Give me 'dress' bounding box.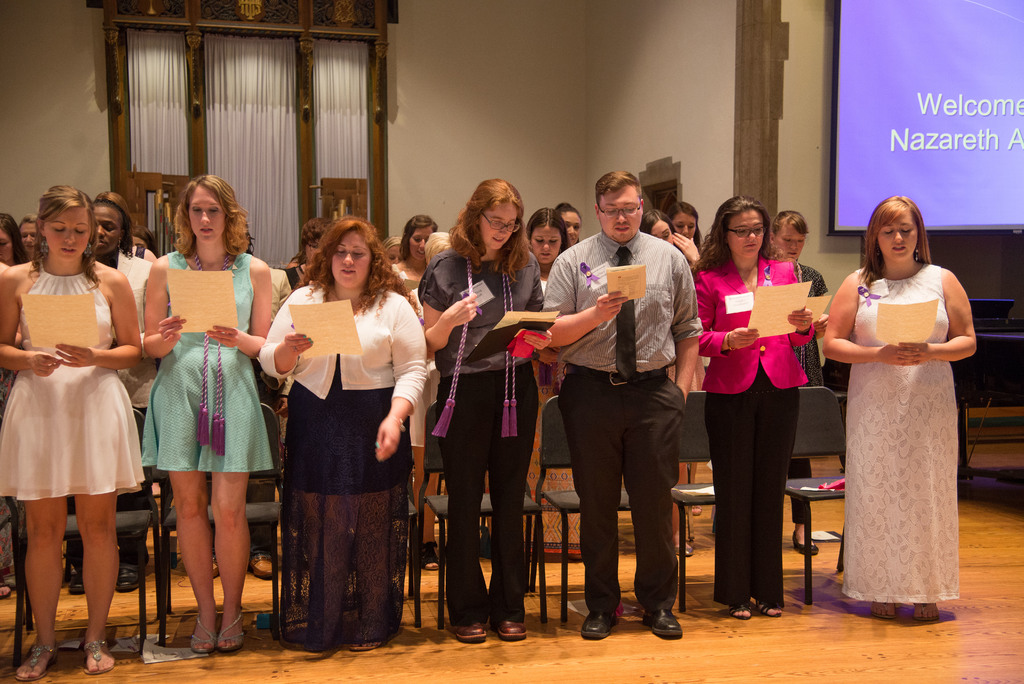
left=276, top=355, right=412, bottom=645.
